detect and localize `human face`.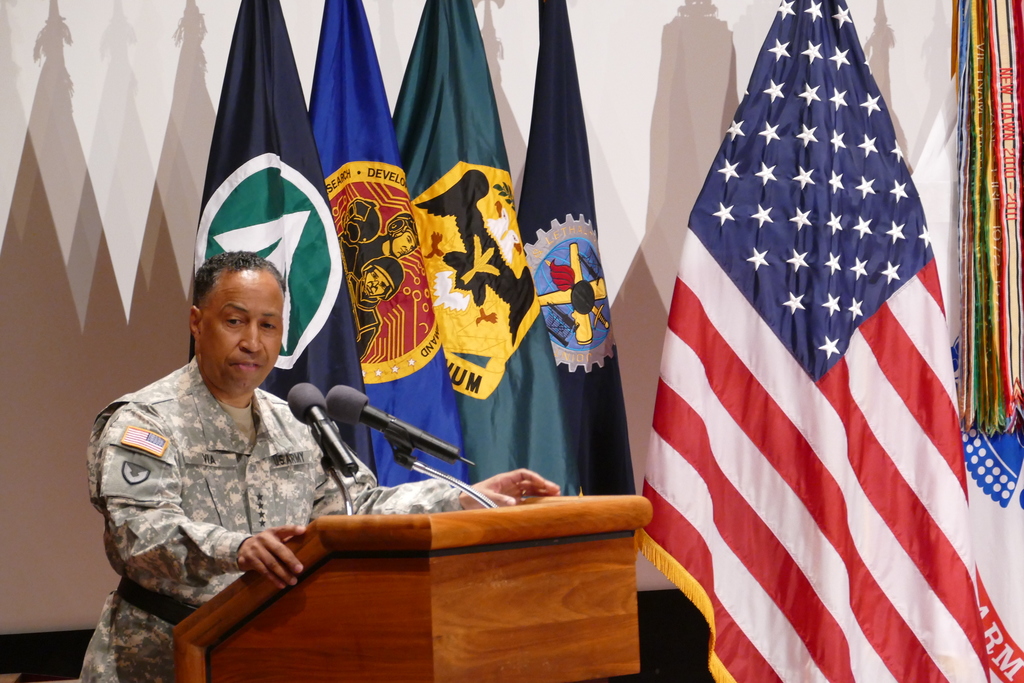
Localized at bbox=(200, 265, 282, 393).
